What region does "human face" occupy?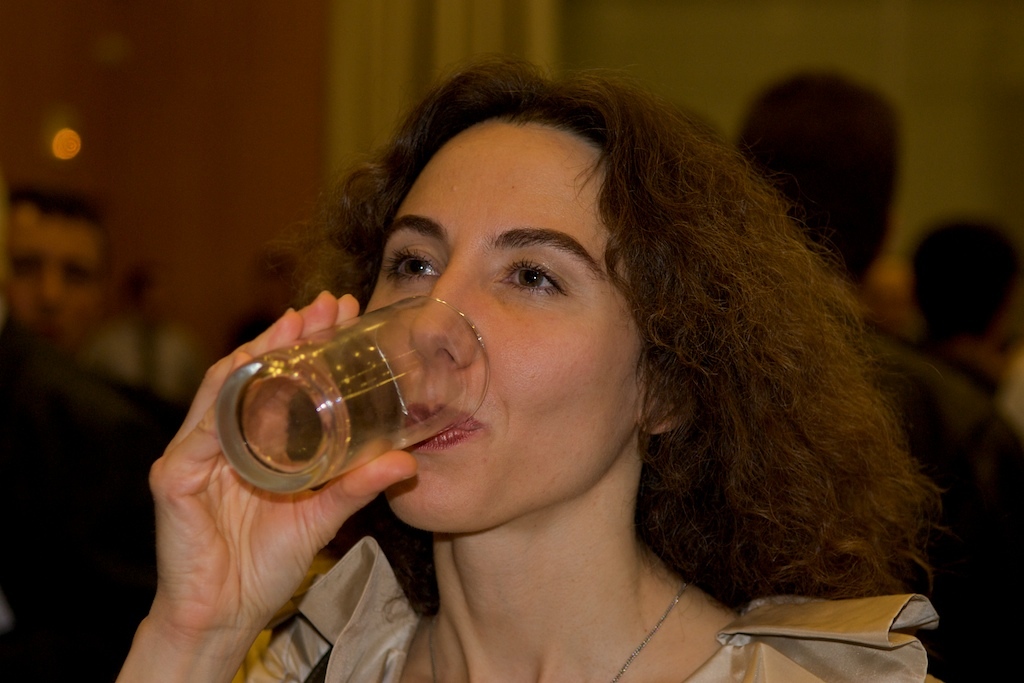
<region>6, 200, 114, 351</region>.
